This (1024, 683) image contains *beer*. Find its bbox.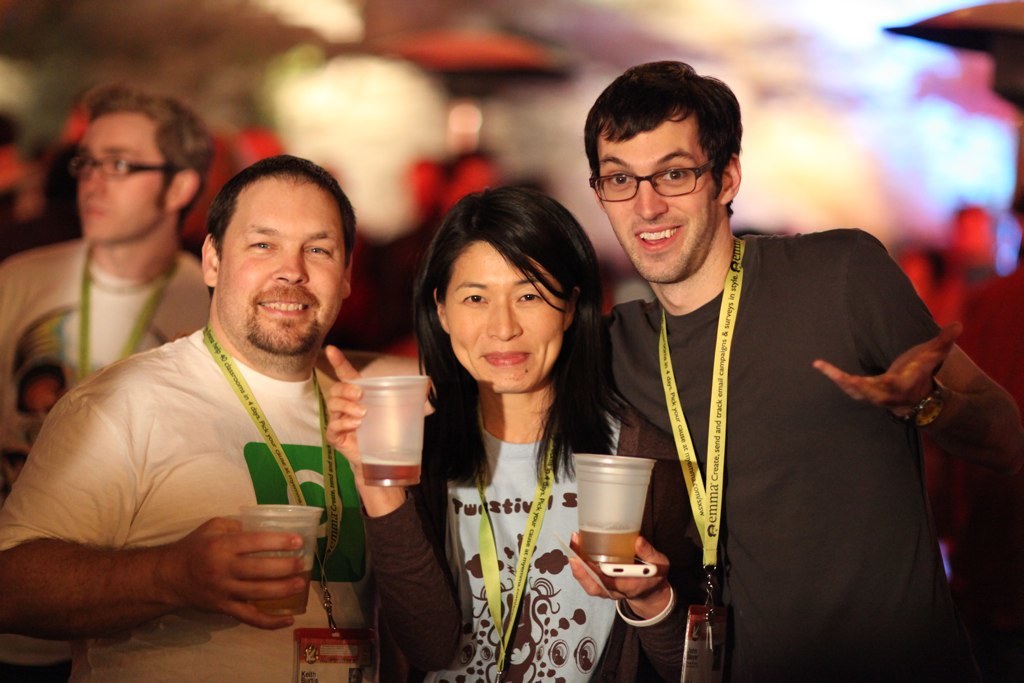
340:373:427:497.
